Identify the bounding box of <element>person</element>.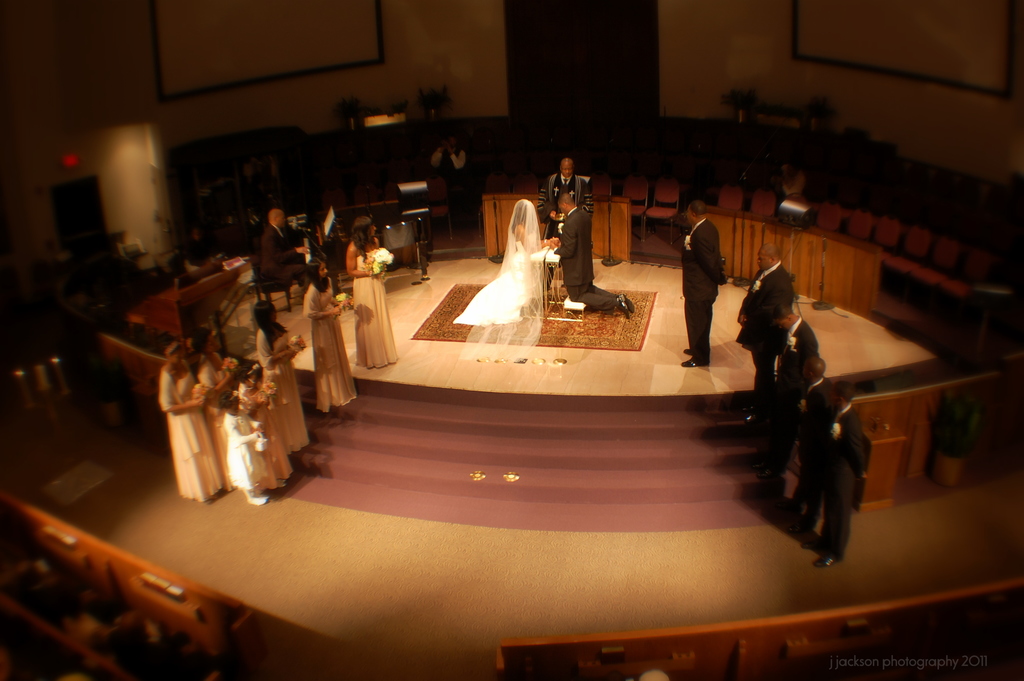
[x1=165, y1=300, x2=307, y2=507].
